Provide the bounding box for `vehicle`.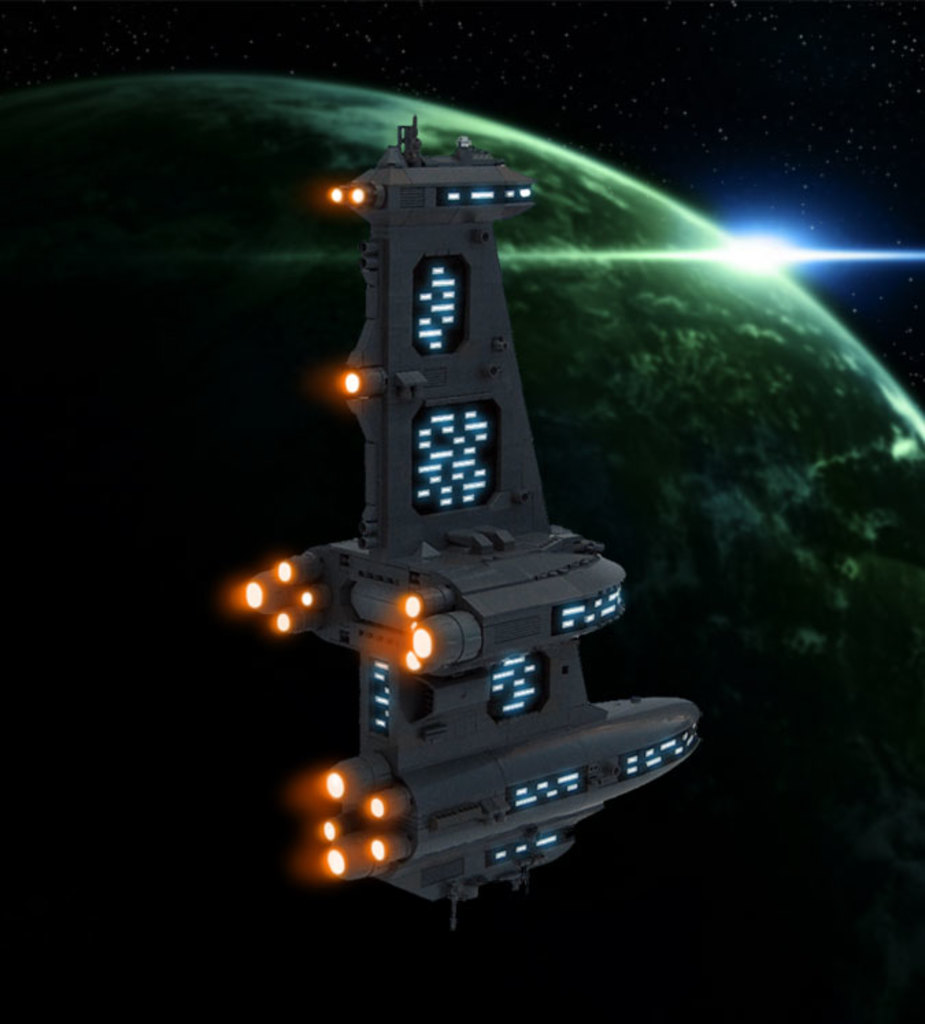
locate(226, 196, 641, 821).
